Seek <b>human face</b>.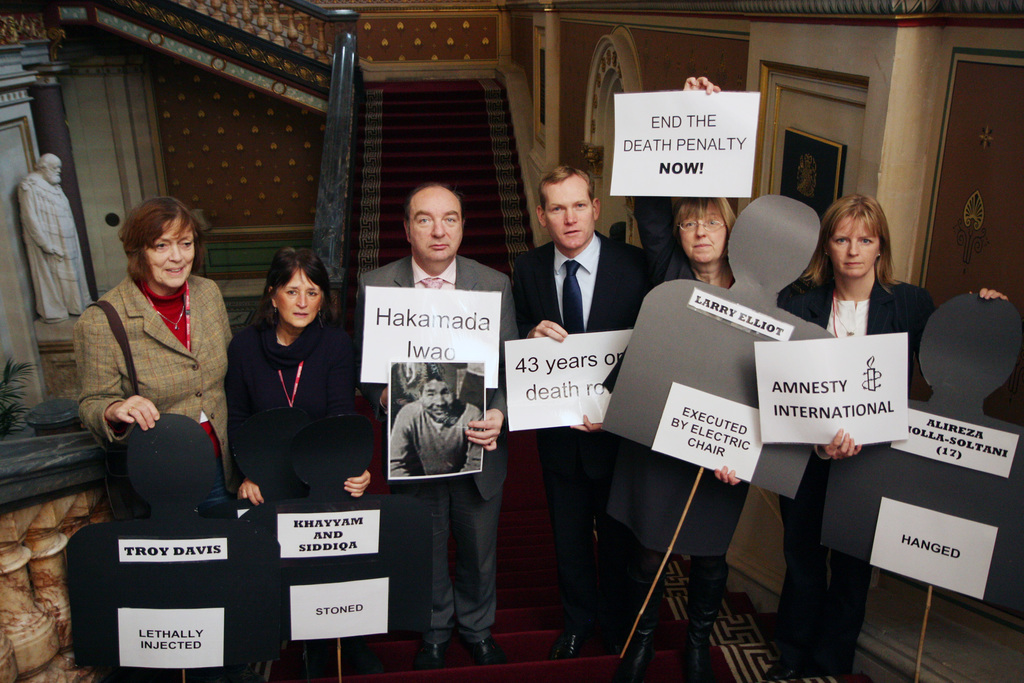
[409,188,461,259].
